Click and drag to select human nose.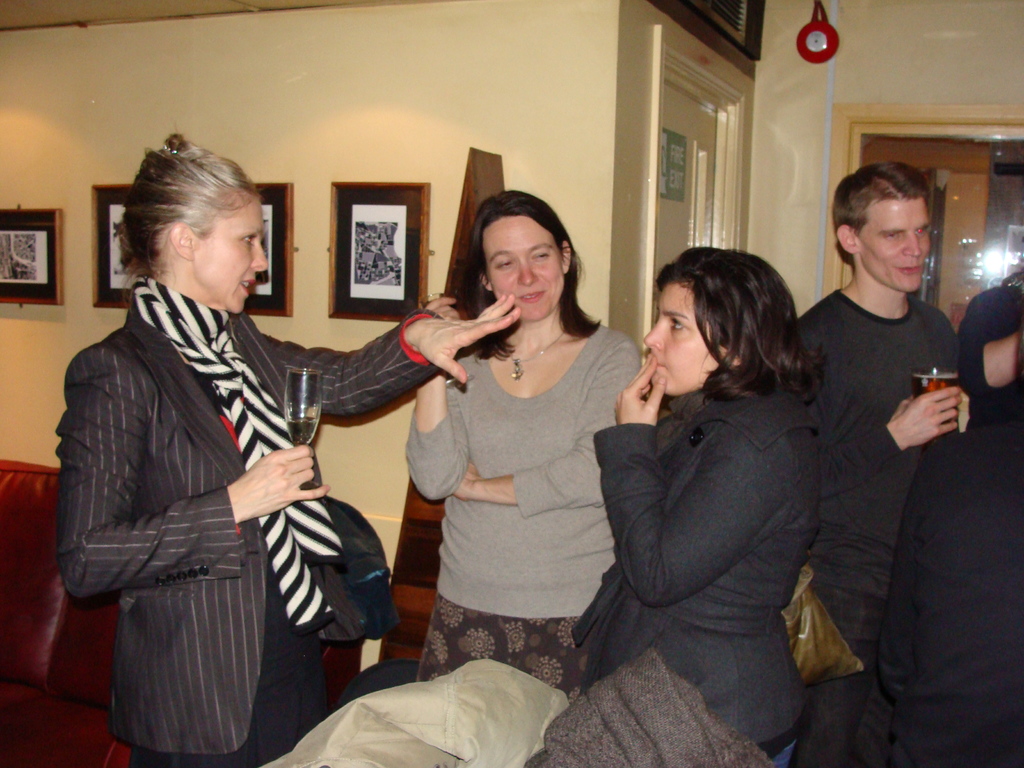
Selection: {"left": 248, "top": 236, "right": 269, "bottom": 273}.
